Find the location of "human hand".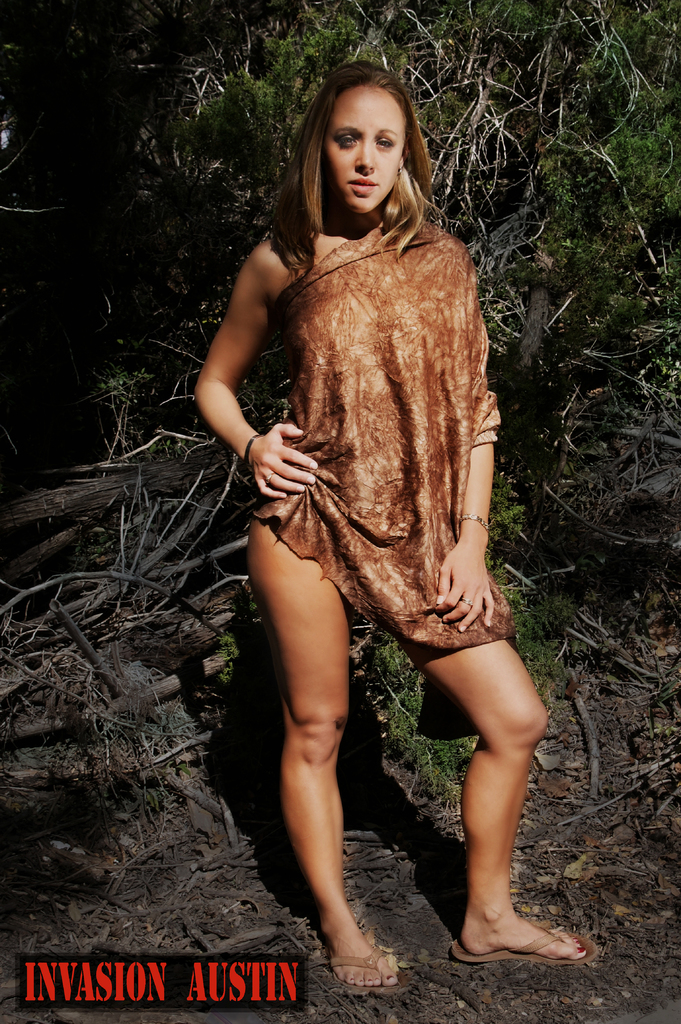
Location: [x1=437, y1=541, x2=495, y2=634].
